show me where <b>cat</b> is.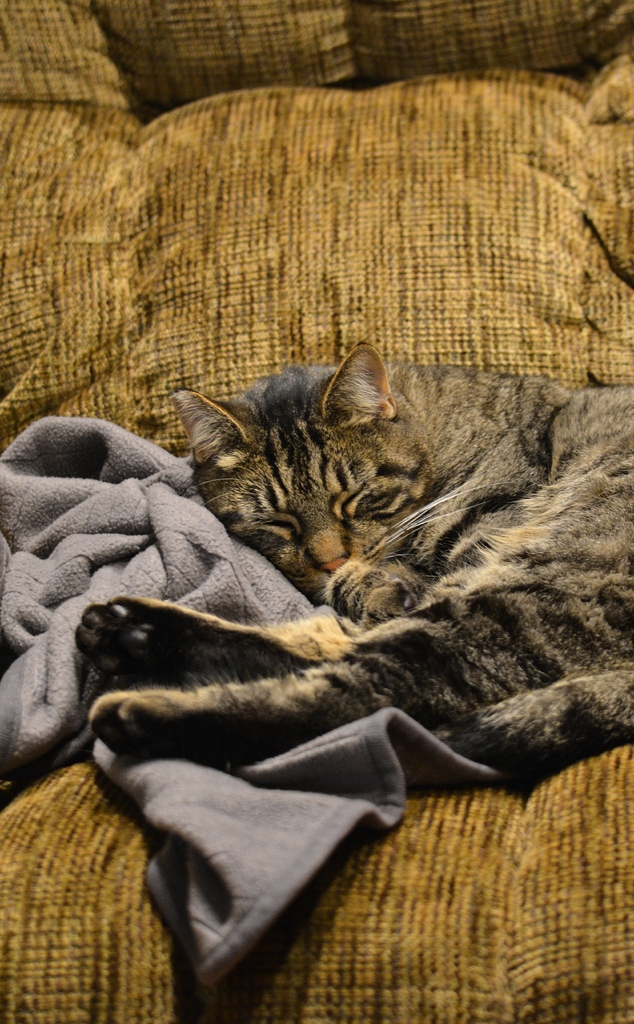
<b>cat</b> is at bbox(74, 344, 633, 783).
